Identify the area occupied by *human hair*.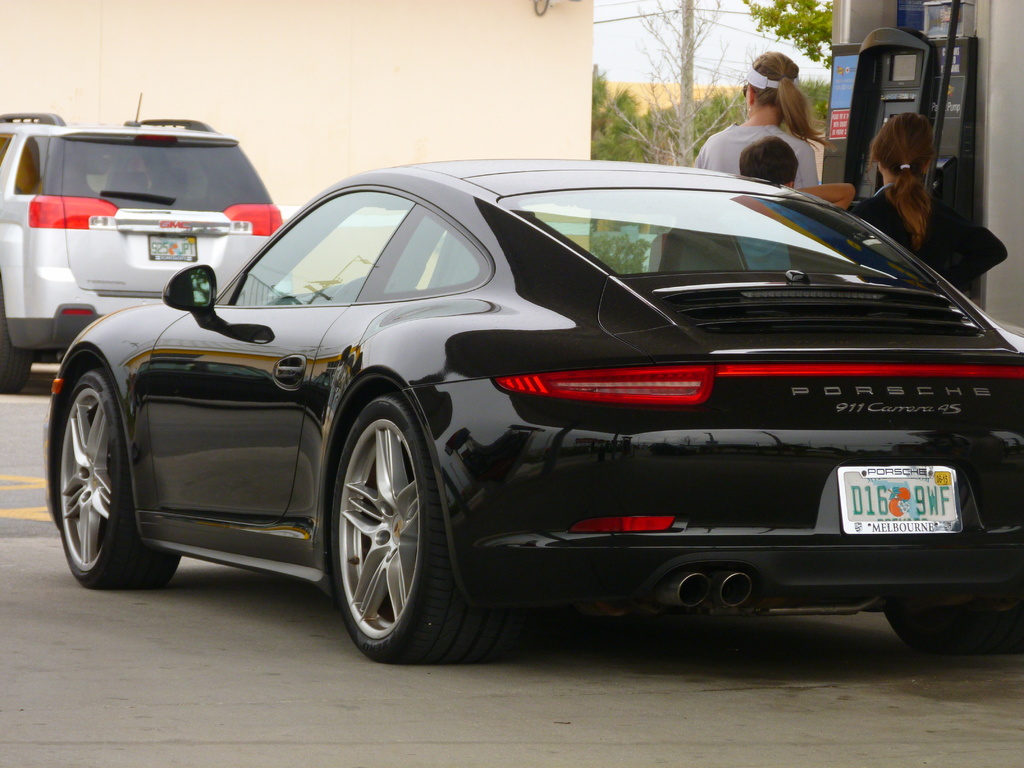
Area: 867, 109, 941, 241.
